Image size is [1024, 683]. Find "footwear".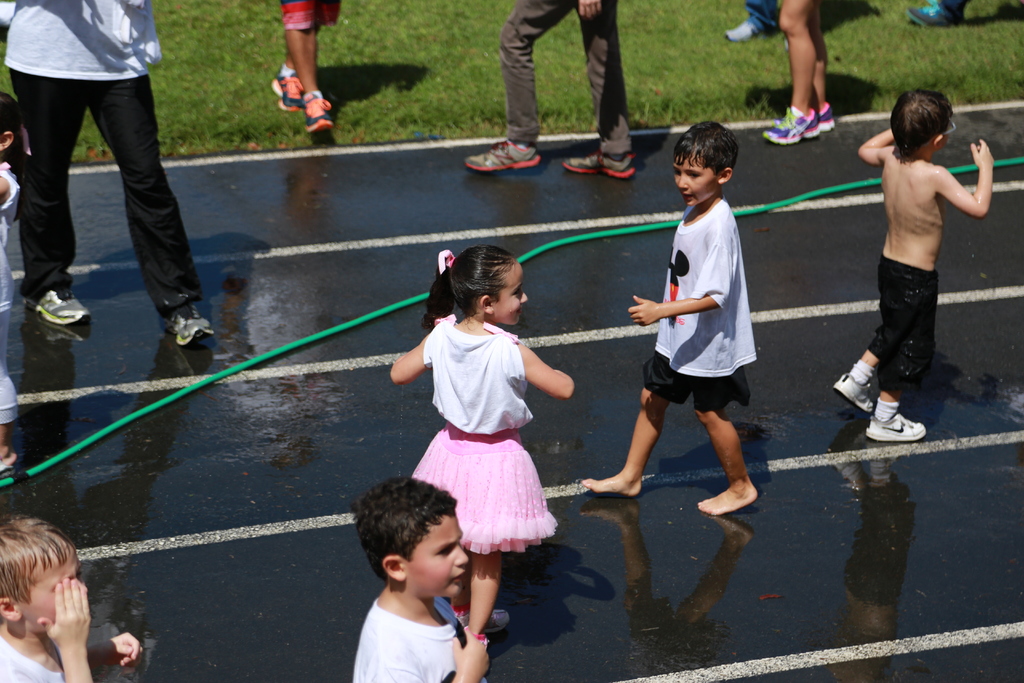
x1=820, y1=101, x2=834, y2=131.
